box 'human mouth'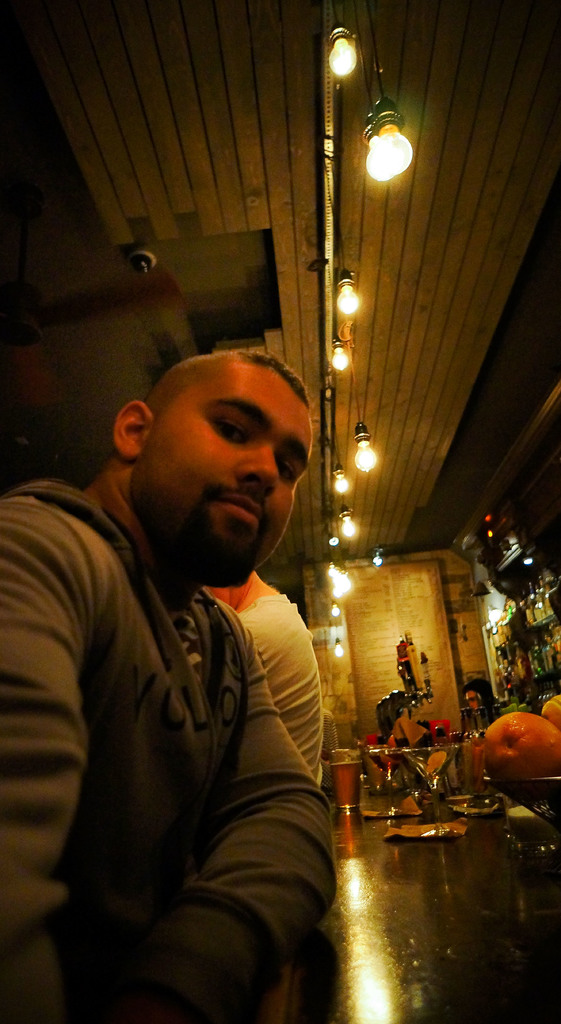
locate(218, 493, 260, 525)
